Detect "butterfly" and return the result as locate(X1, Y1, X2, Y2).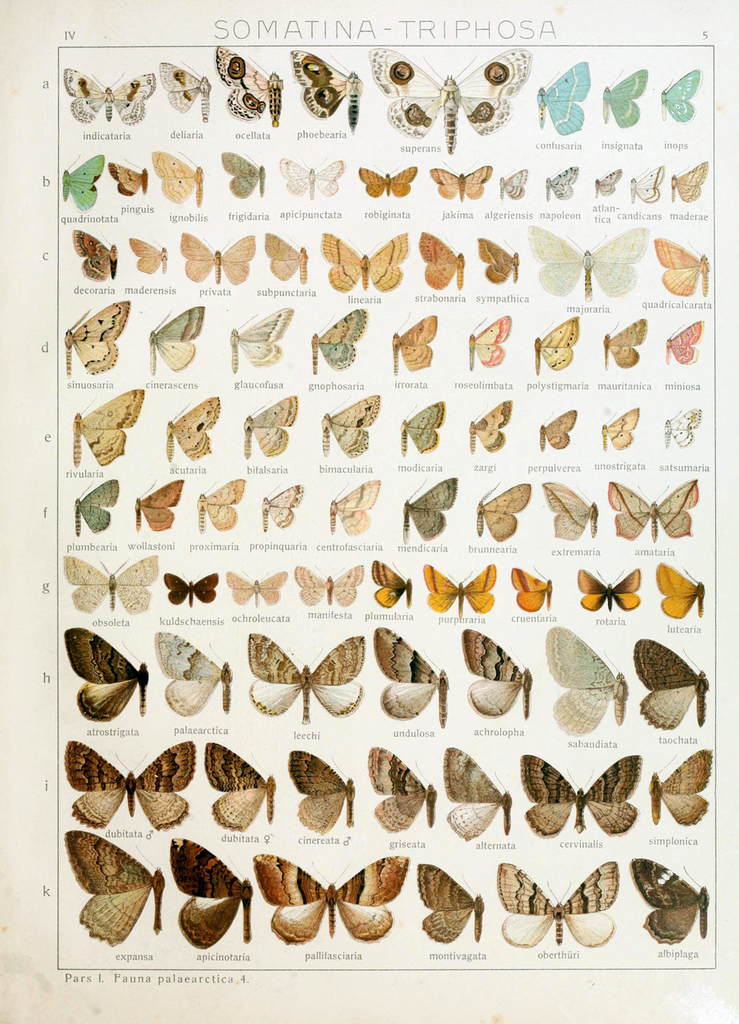
locate(256, 478, 303, 532).
